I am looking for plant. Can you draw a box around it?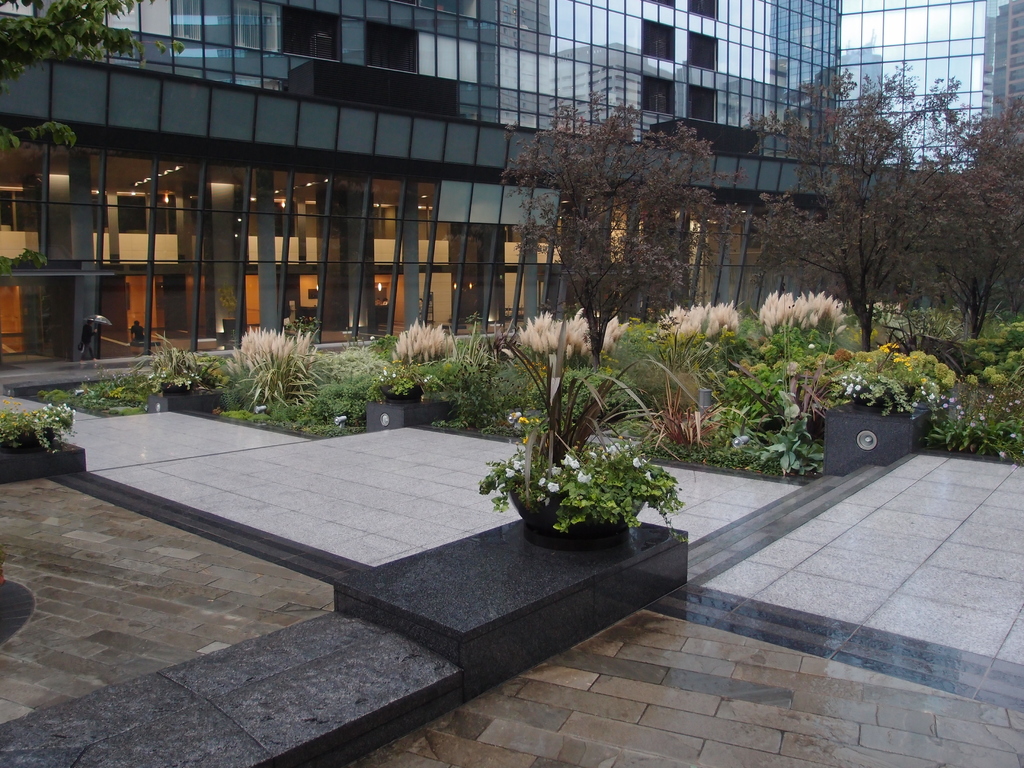
Sure, the bounding box is (left=132, top=328, right=230, bottom=390).
